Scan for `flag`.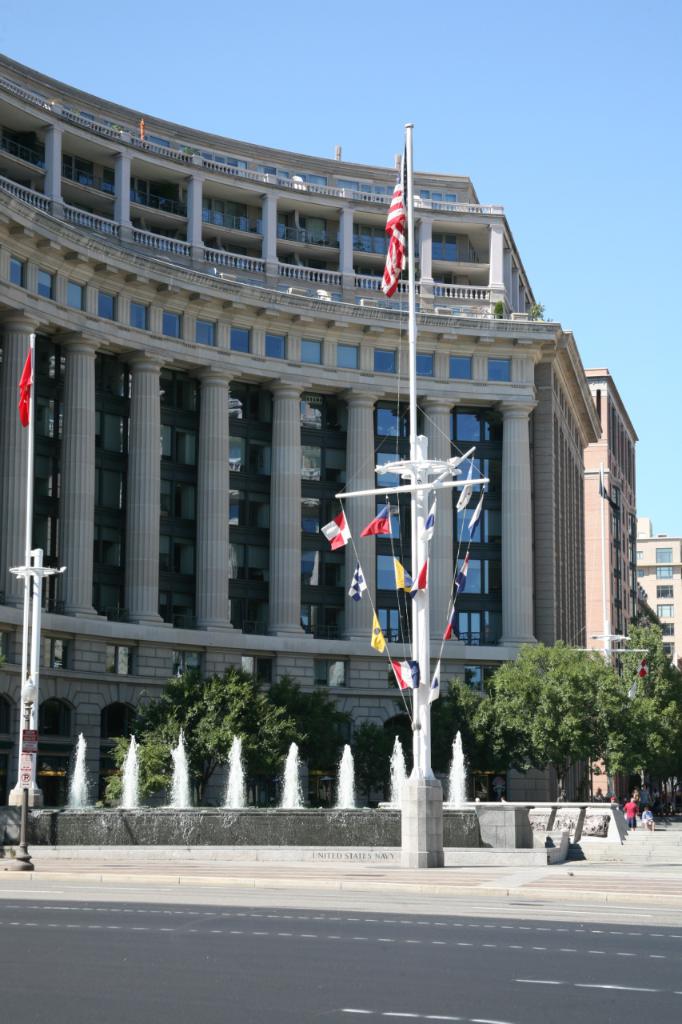
Scan result: [x1=382, y1=145, x2=409, y2=290].
